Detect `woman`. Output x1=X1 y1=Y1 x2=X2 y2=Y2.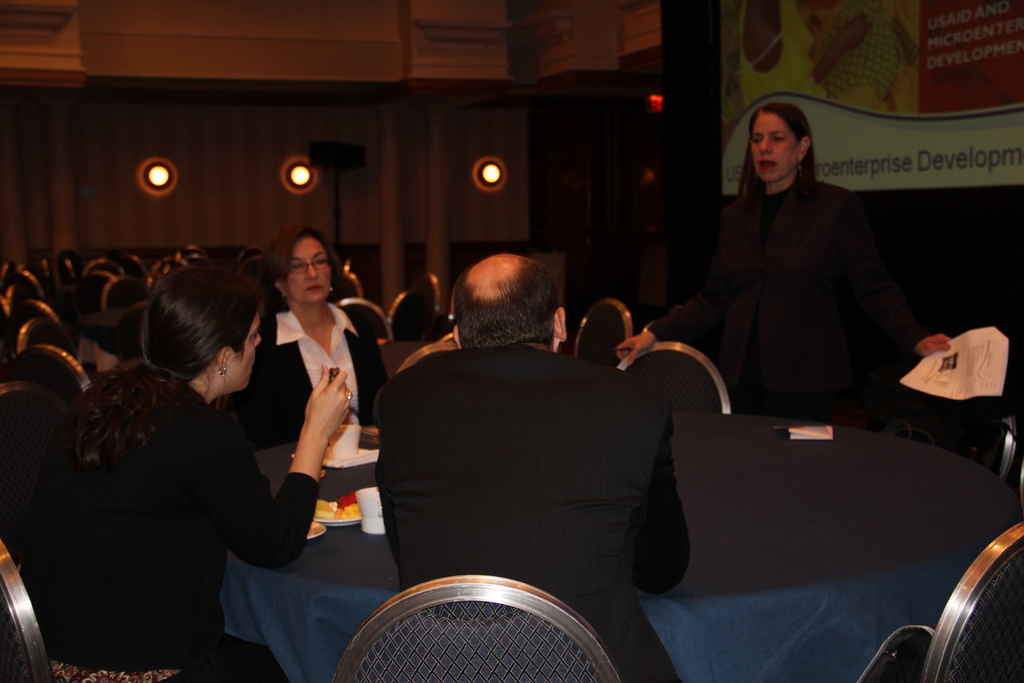
x1=611 y1=97 x2=960 y2=434.
